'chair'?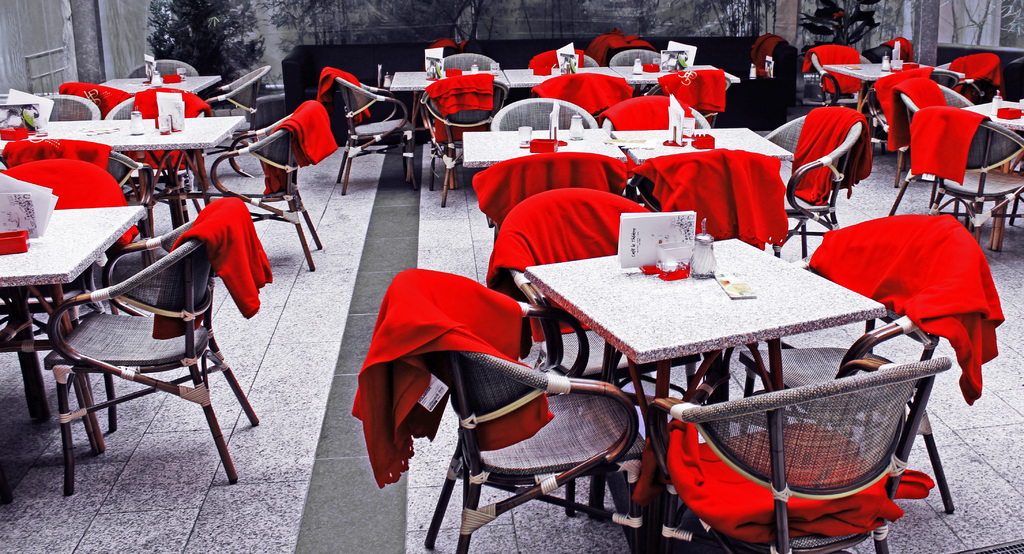
Rect(637, 149, 776, 254)
